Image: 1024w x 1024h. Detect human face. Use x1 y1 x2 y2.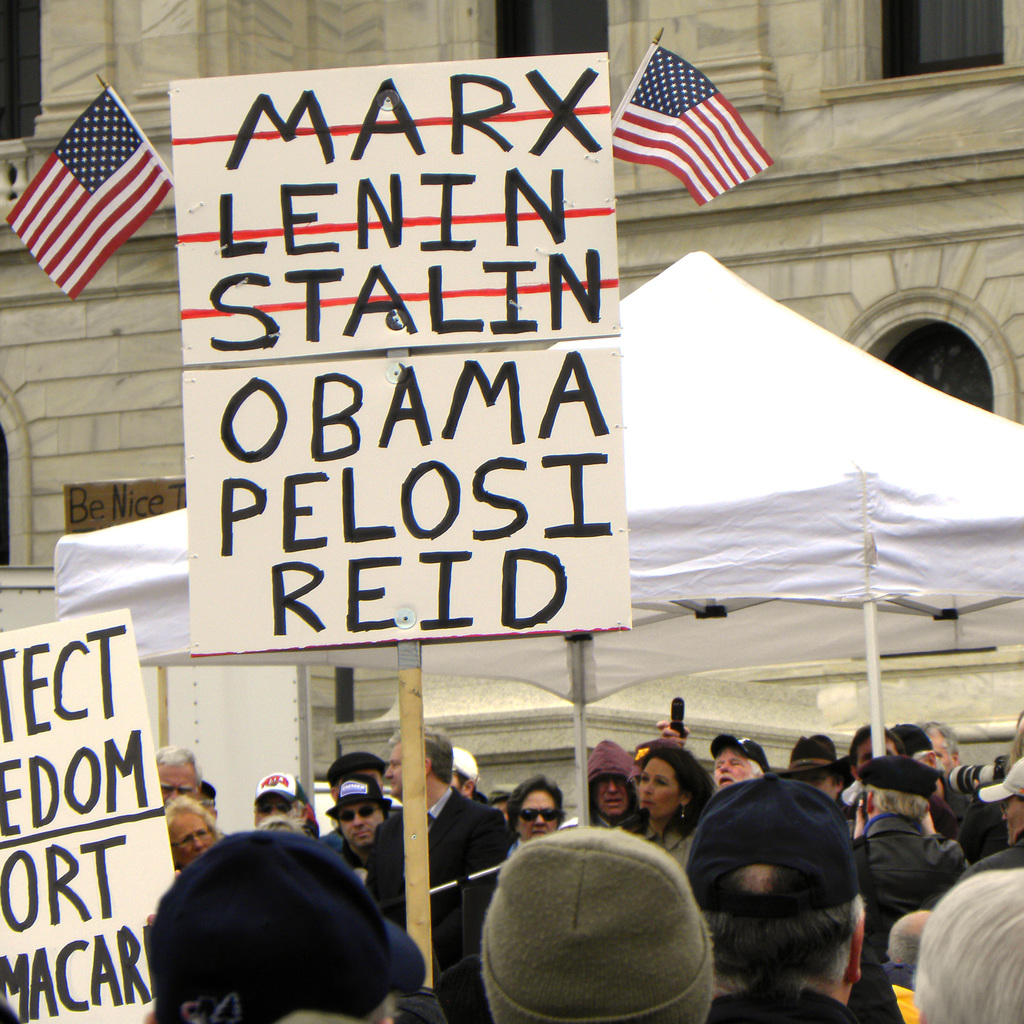
638 759 680 820.
